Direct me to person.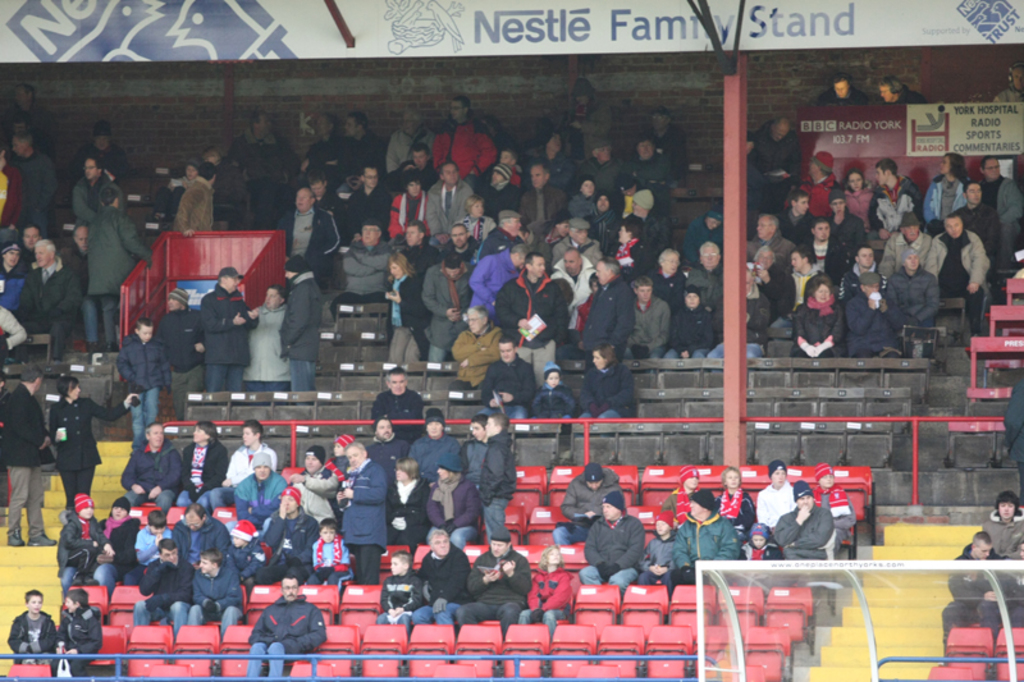
Direction: bbox=(0, 363, 63, 551).
